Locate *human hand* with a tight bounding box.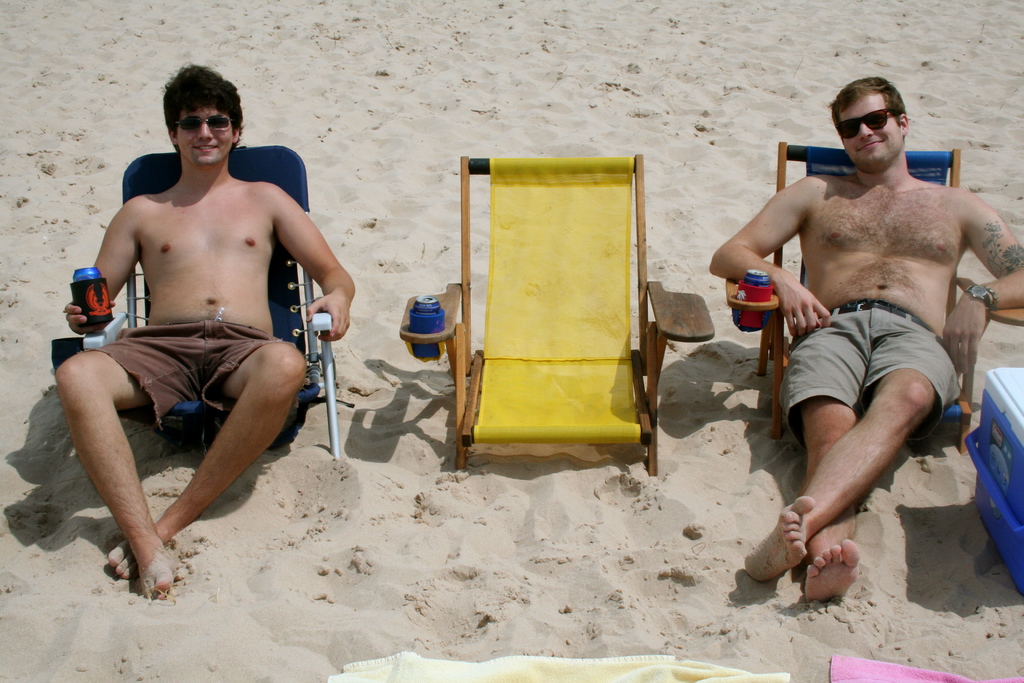
(773, 273, 833, 338).
